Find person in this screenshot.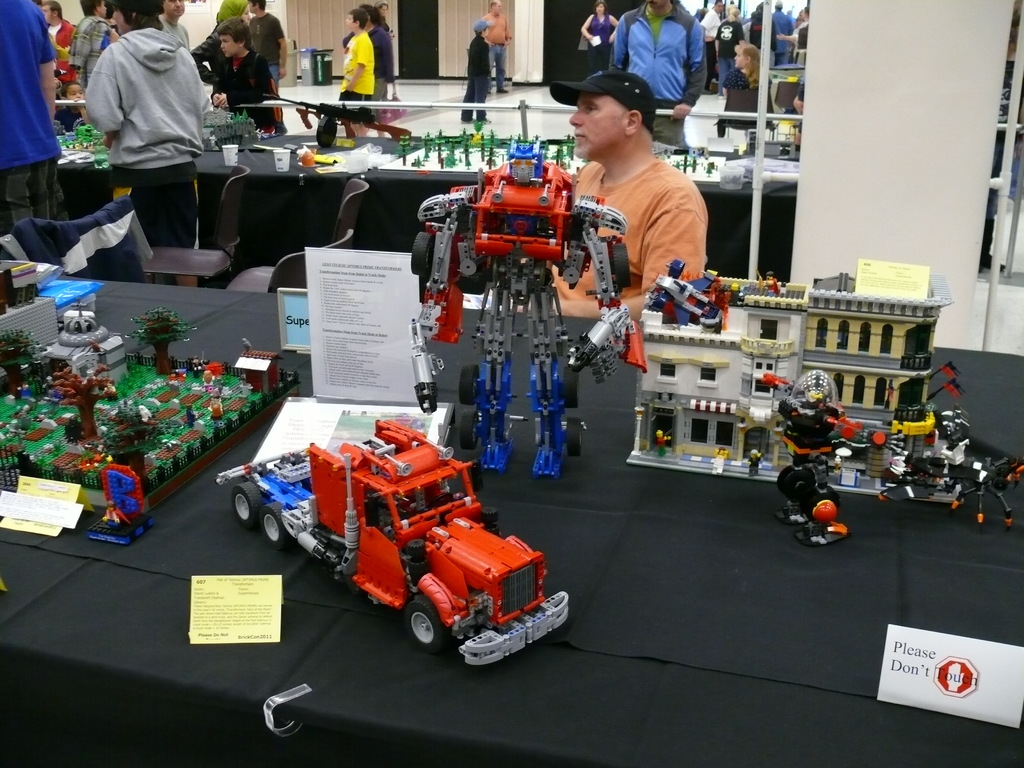
The bounding box for person is pyautogui.locateOnScreen(237, 0, 289, 132).
